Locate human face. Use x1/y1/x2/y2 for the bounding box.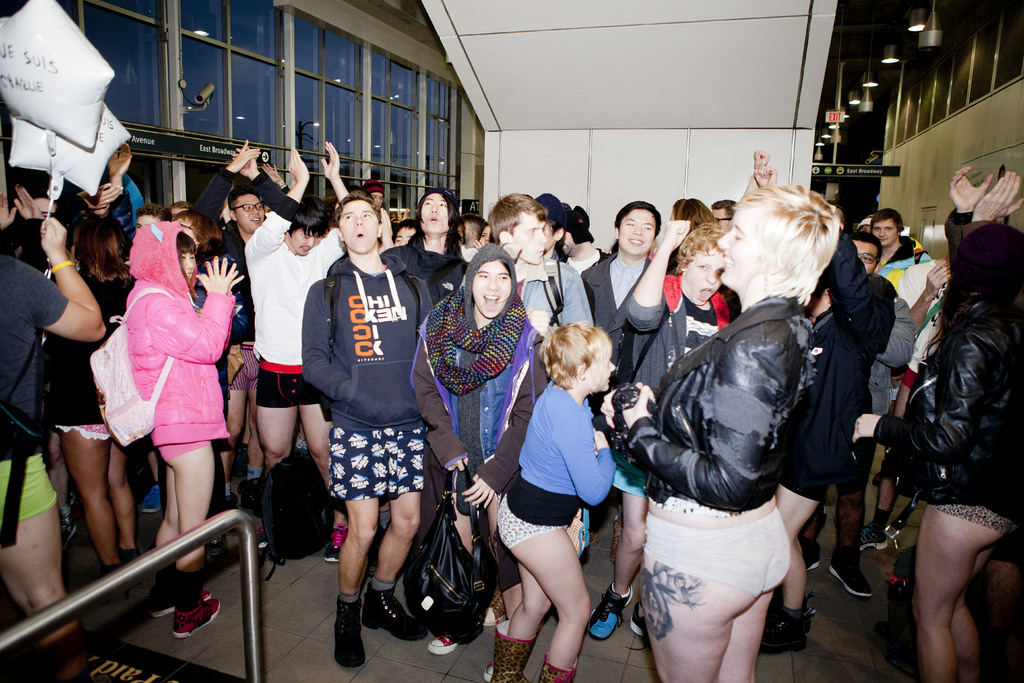
719/202/762/285.
